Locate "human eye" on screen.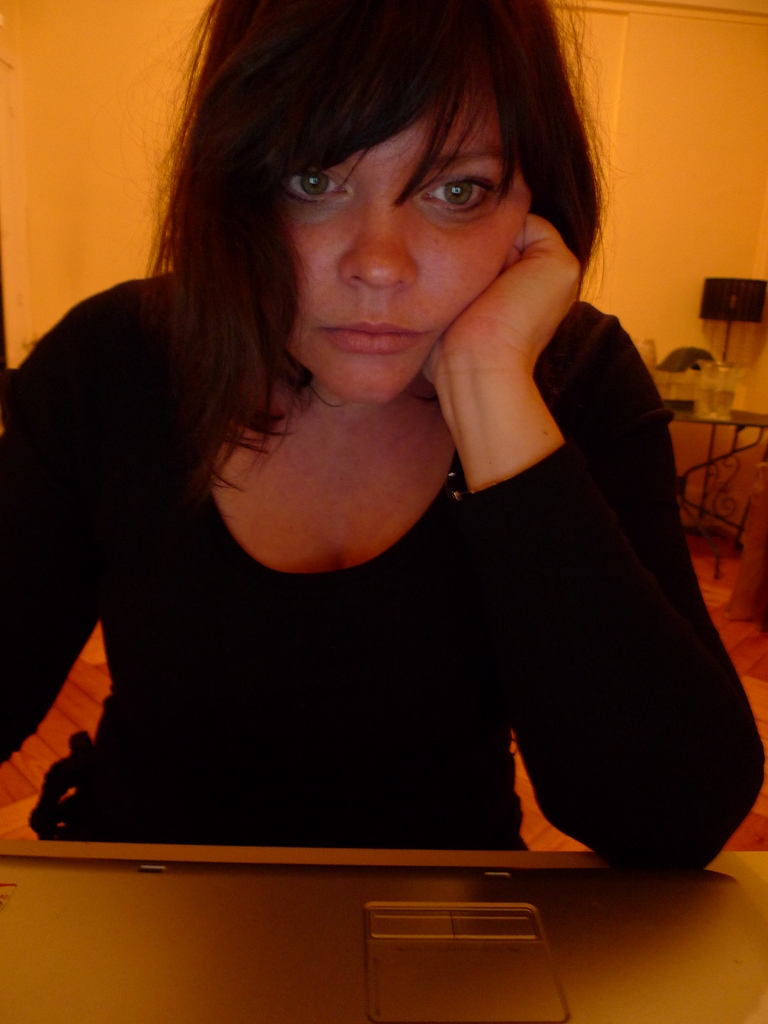
On screen at bbox=(275, 161, 350, 209).
